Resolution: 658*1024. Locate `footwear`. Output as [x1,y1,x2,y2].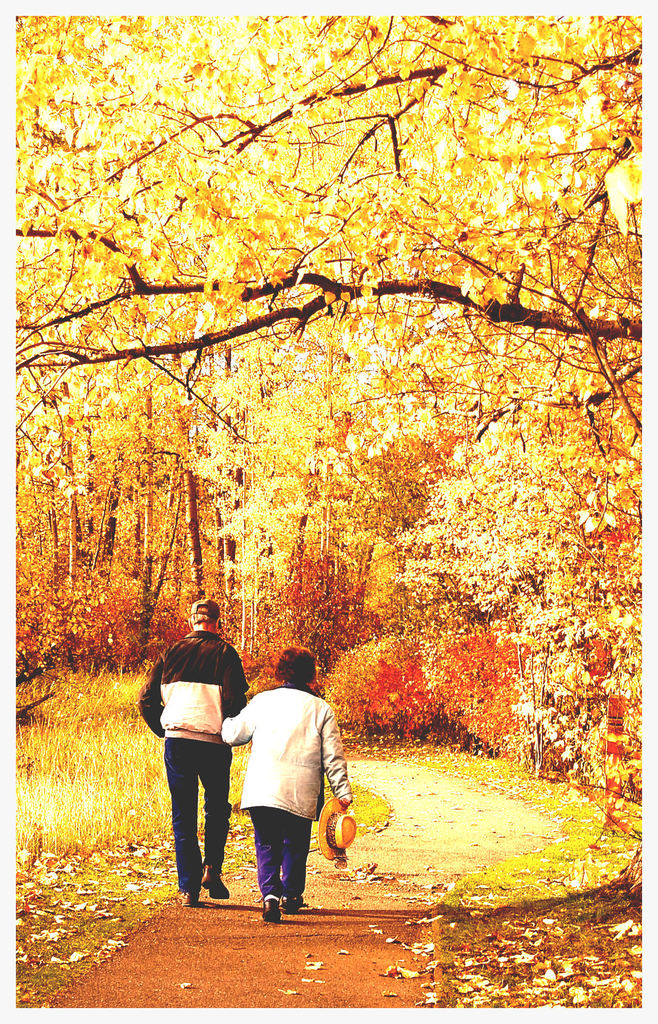
[179,884,199,908].
